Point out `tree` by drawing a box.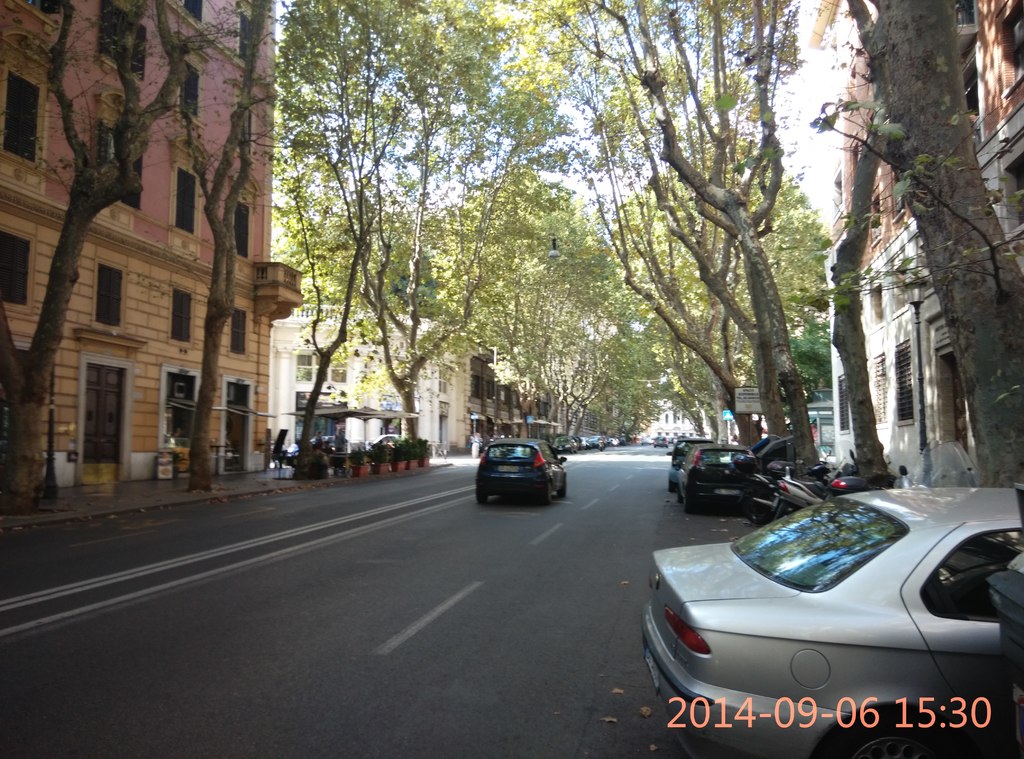
locate(0, 0, 241, 515).
